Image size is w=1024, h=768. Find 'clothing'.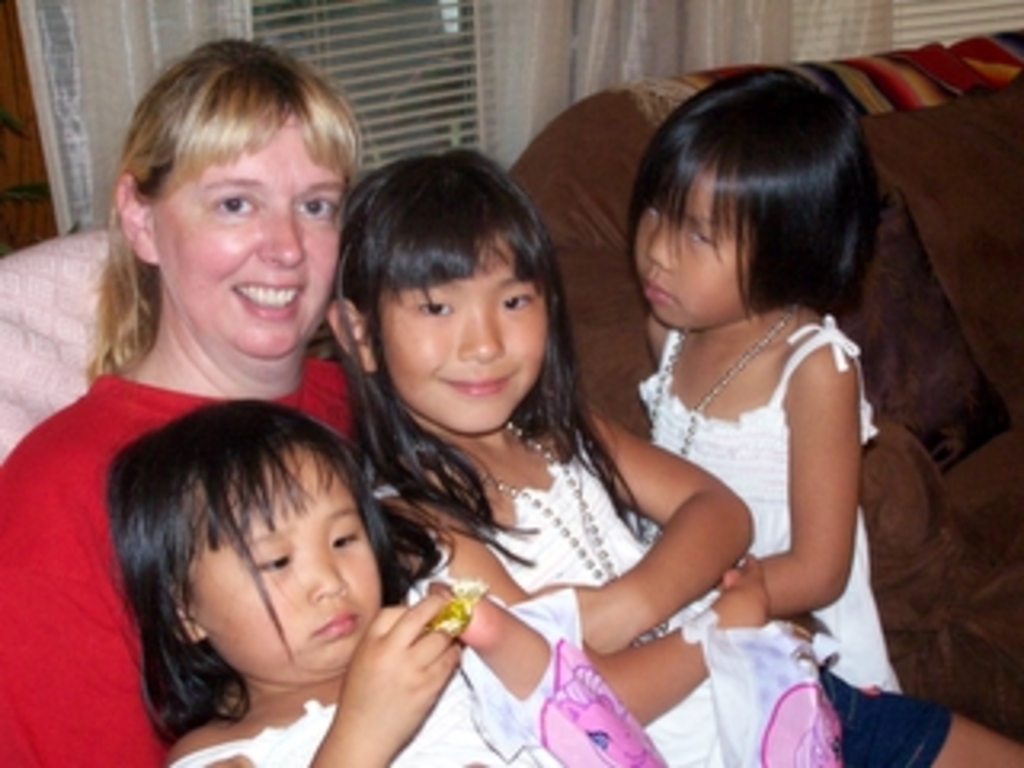
region(0, 355, 346, 765).
